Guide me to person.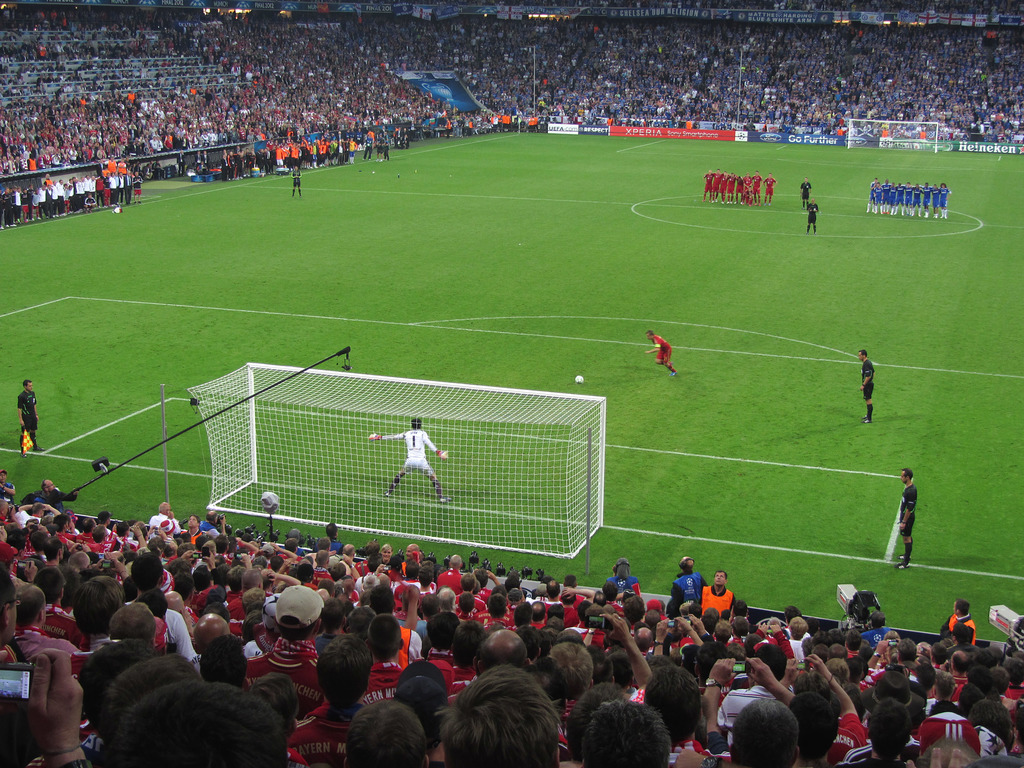
Guidance: 634 326 678 380.
